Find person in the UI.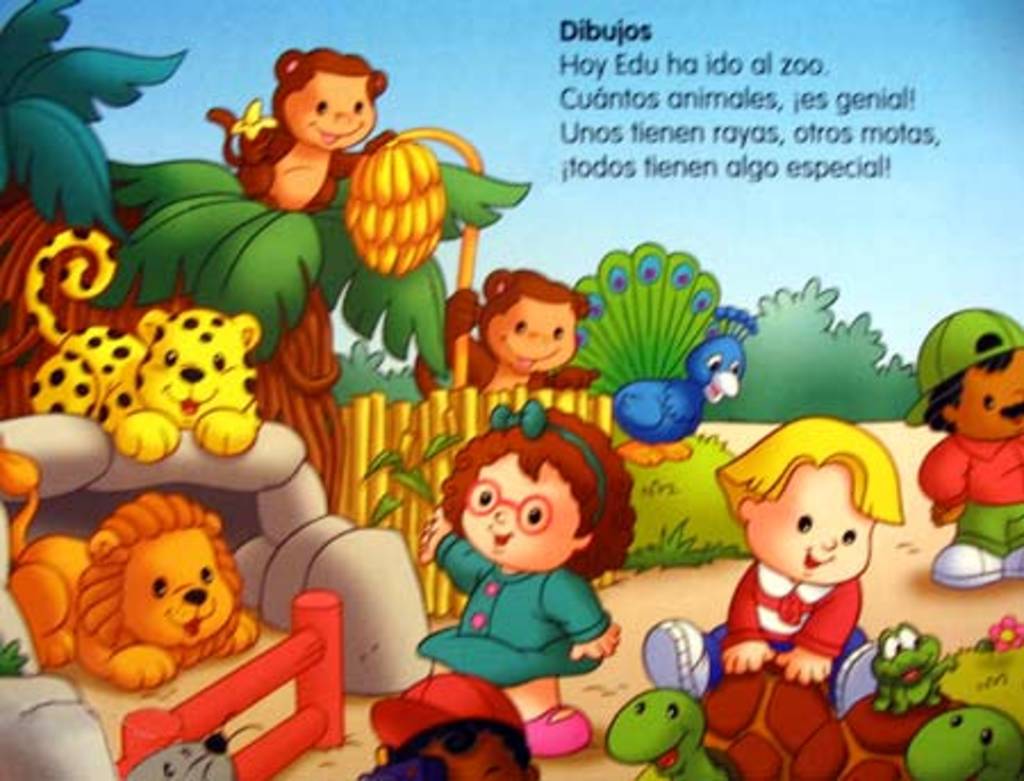
UI element at [x1=906, y1=287, x2=1022, y2=562].
